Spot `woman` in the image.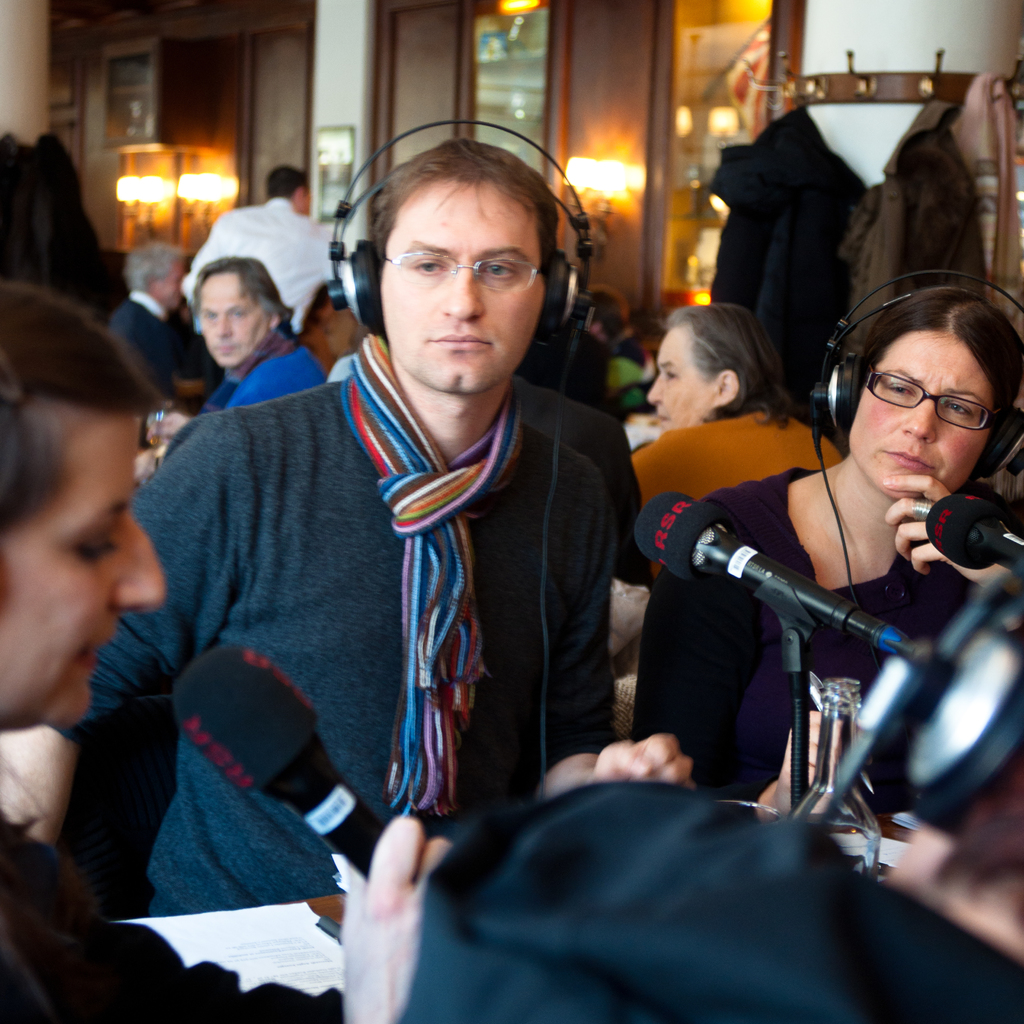
`woman` found at (left=0, top=273, right=449, bottom=1023).
